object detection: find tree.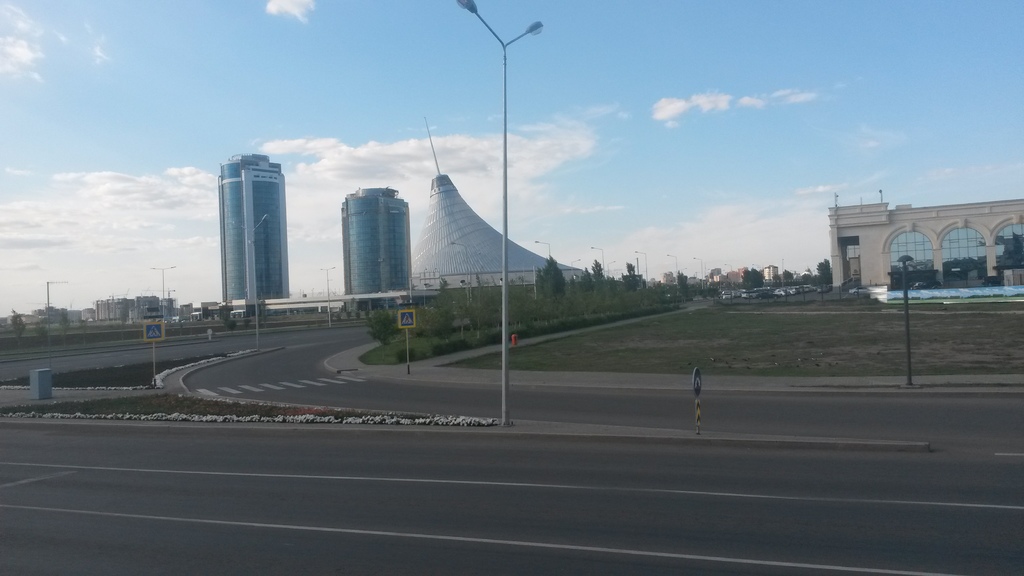
x1=751 y1=268 x2=763 y2=289.
